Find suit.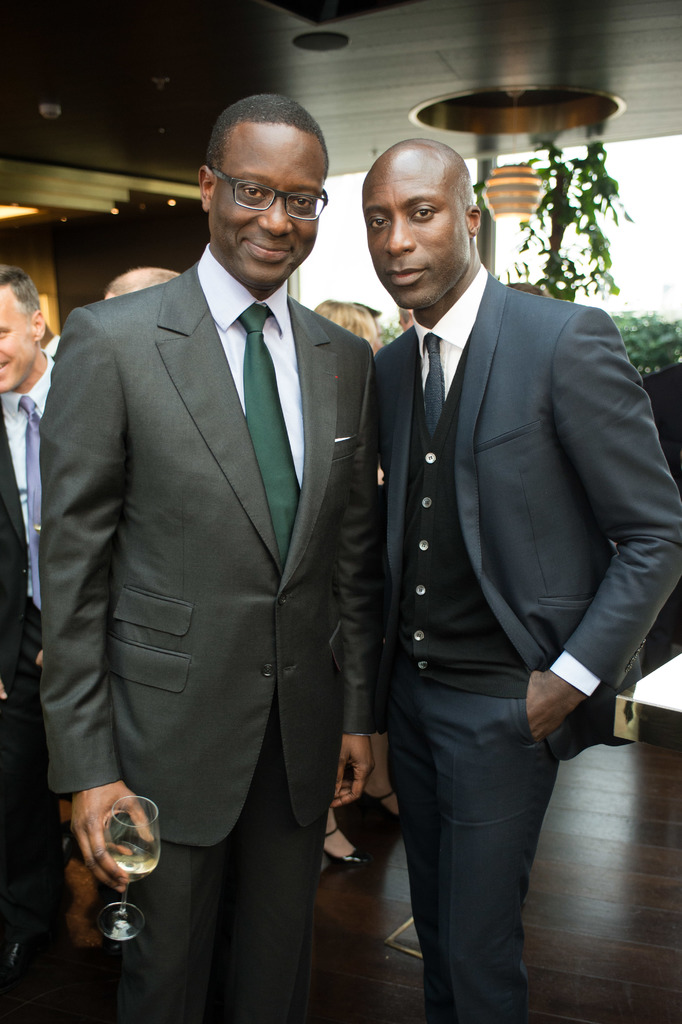
left=0, top=412, right=46, bottom=940.
